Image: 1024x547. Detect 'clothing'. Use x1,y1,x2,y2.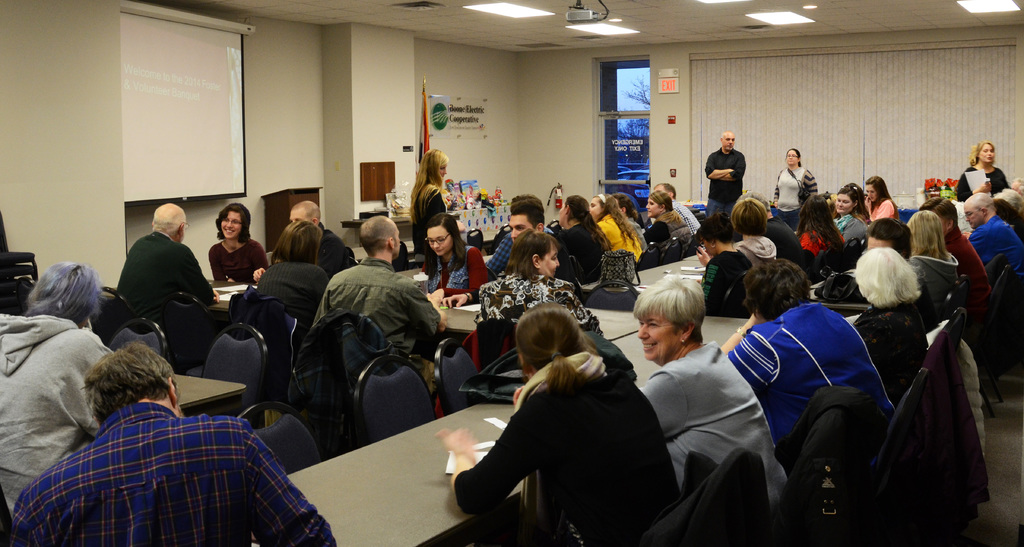
904,246,948,322.
